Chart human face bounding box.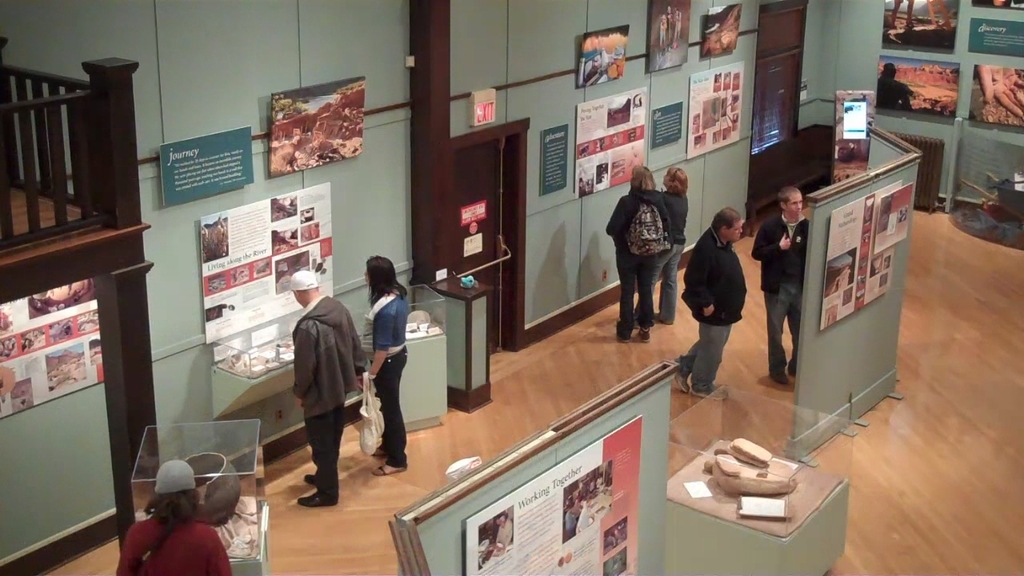
Charted: locate(726, 219, 741, 238).
